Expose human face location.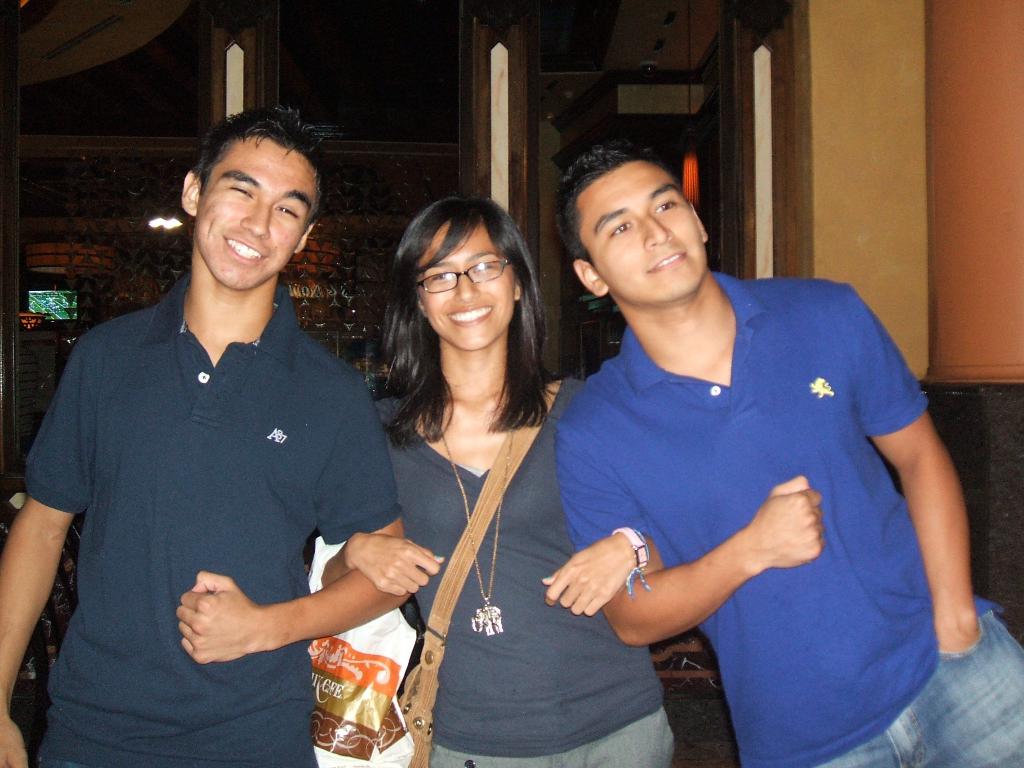
Exposed at left=419, top=220, right=516, bottom=359.
